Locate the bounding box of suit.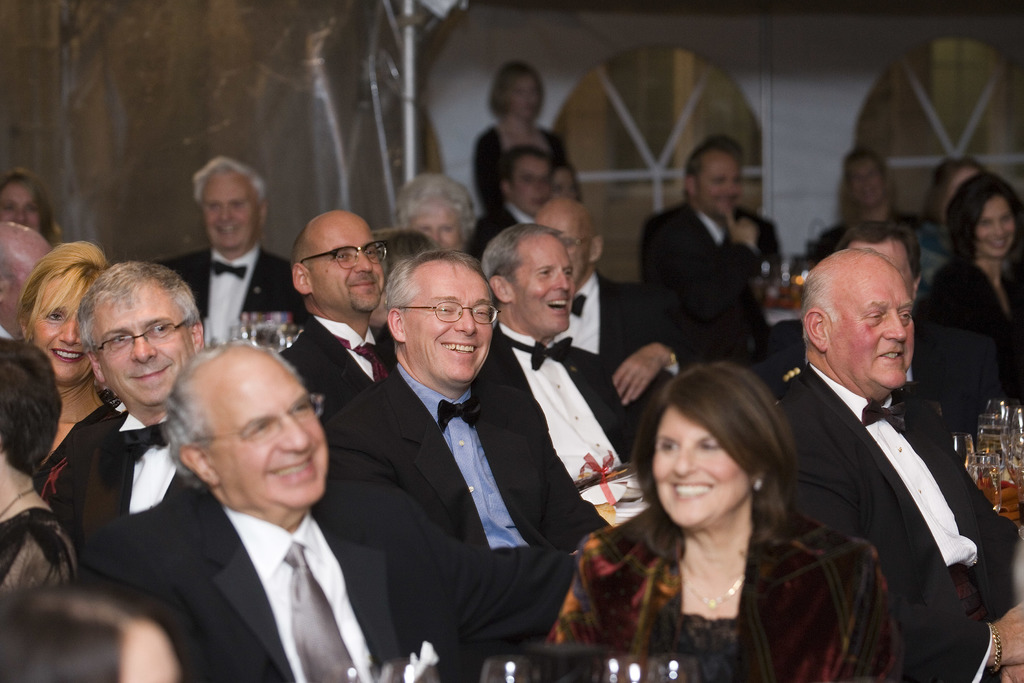
Bounding box: [486, 318, 682, 531].
